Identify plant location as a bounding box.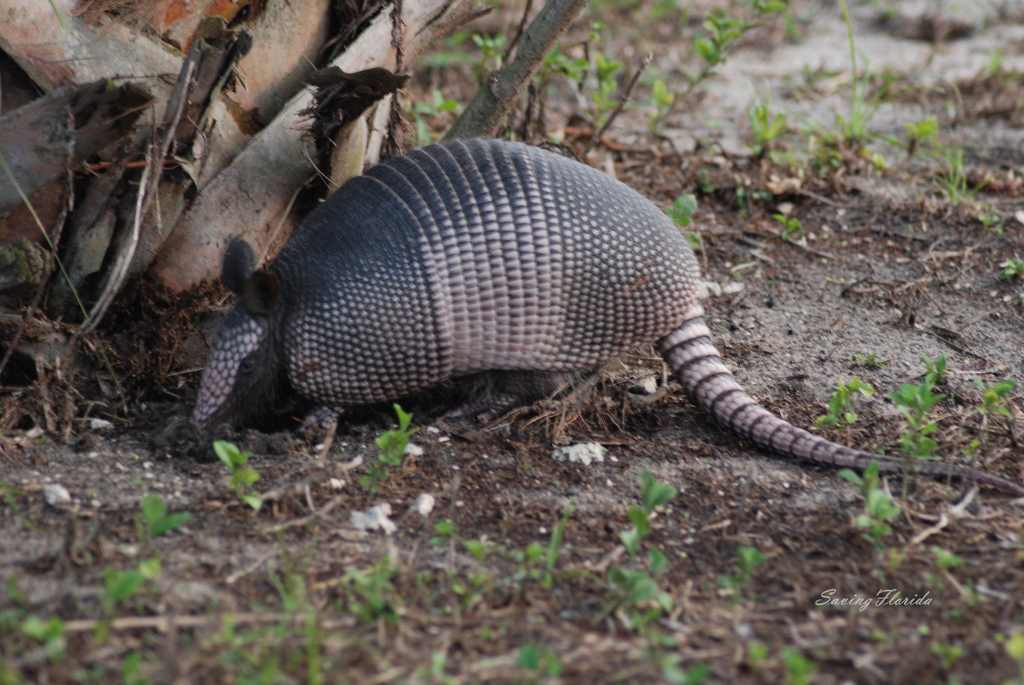
select_region(824, 140, 831, 164).
